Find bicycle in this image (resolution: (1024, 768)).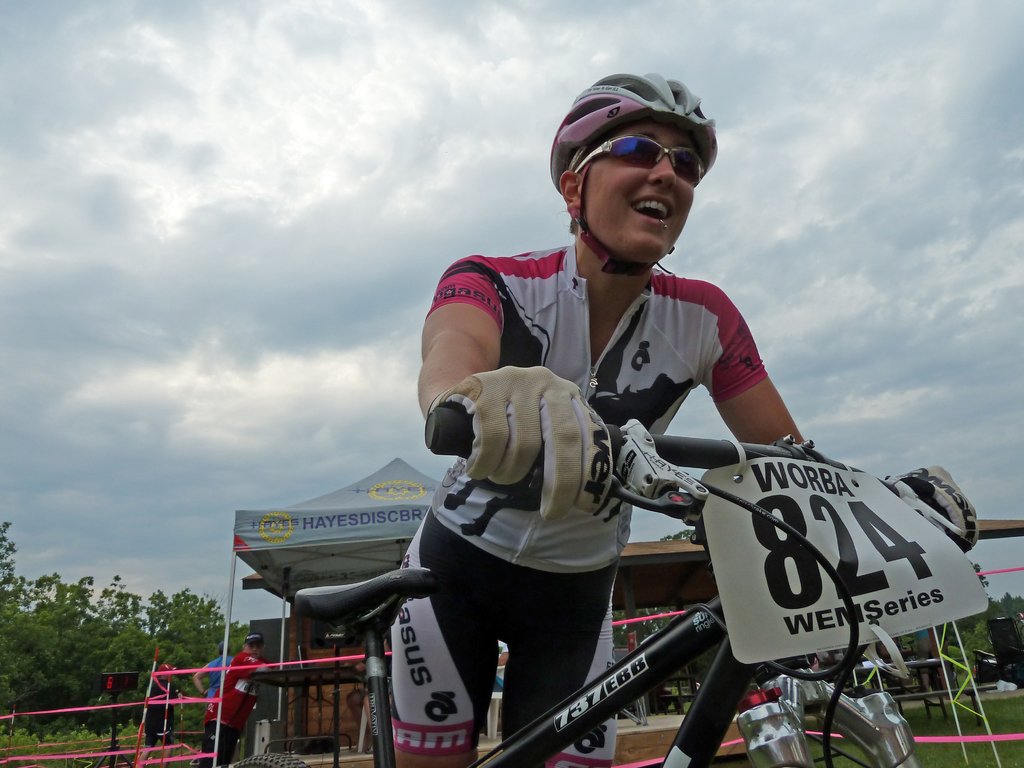
bbox=(215, 434, 990, 762).
